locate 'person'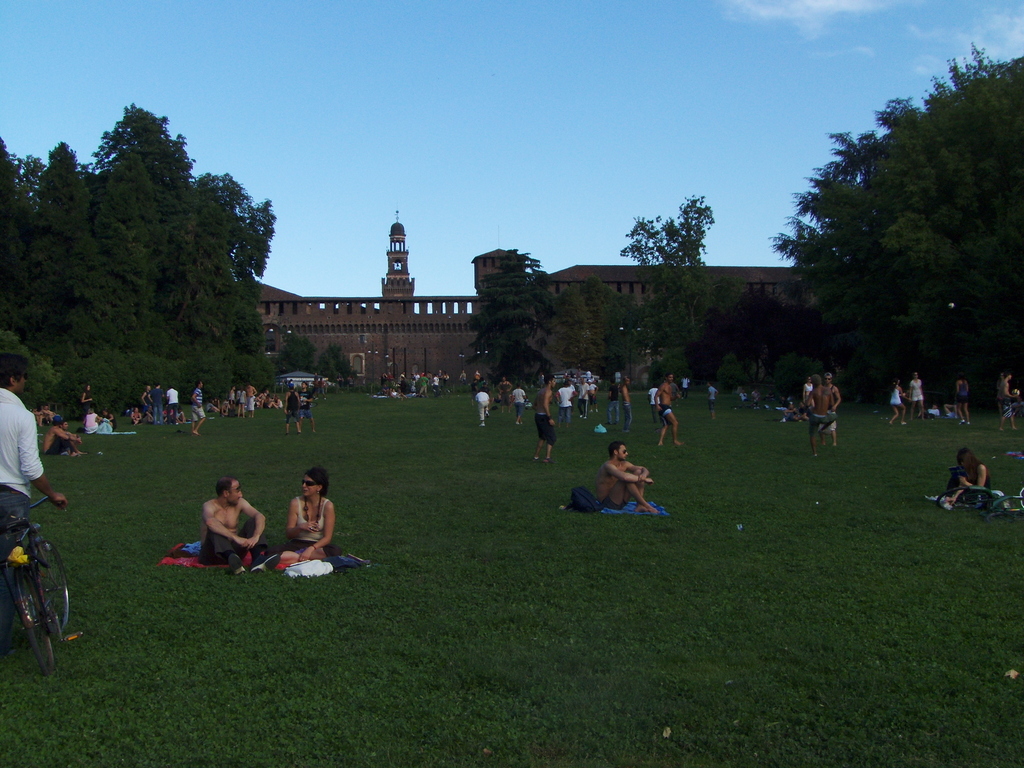
bbox=[198, 476, 268, 573]
